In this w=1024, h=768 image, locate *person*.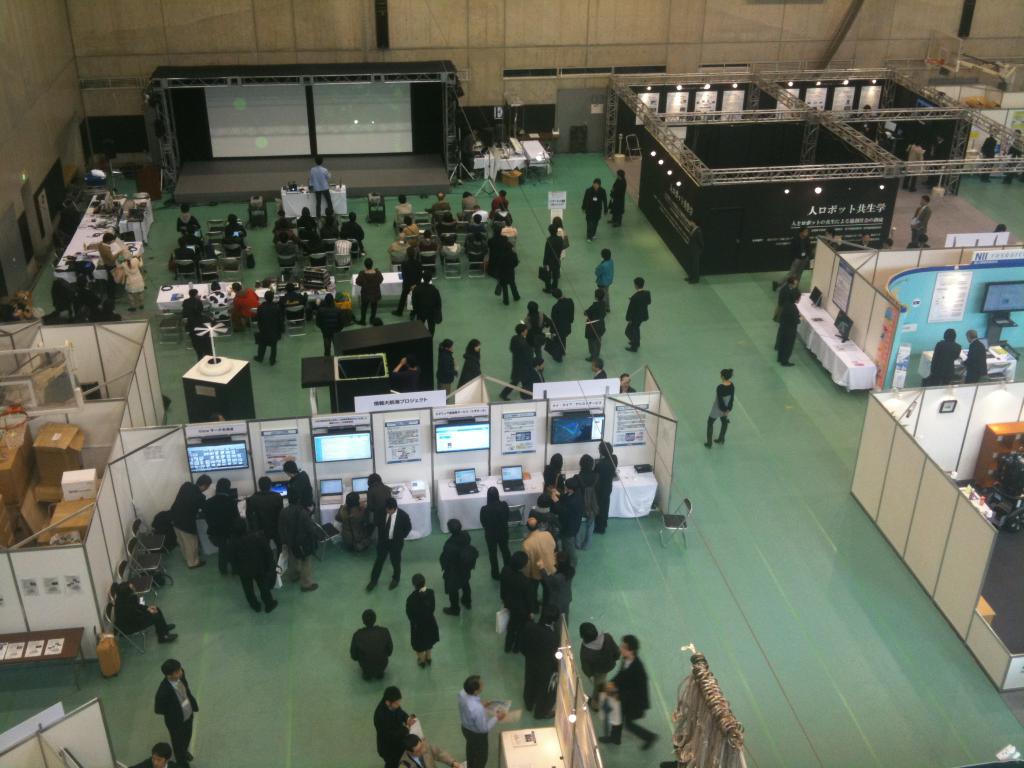
Bounding box: detection(115, 248, 143, 310).
